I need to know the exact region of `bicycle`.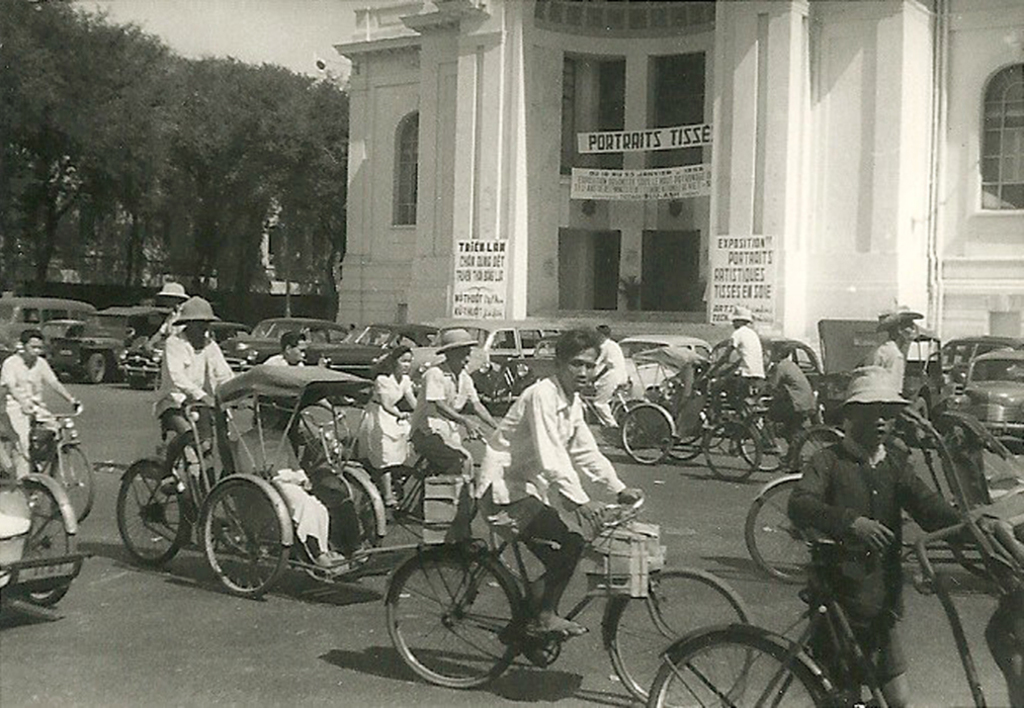
Region: pyautogui.locateOnScreen(729, 409, 843, 484).
